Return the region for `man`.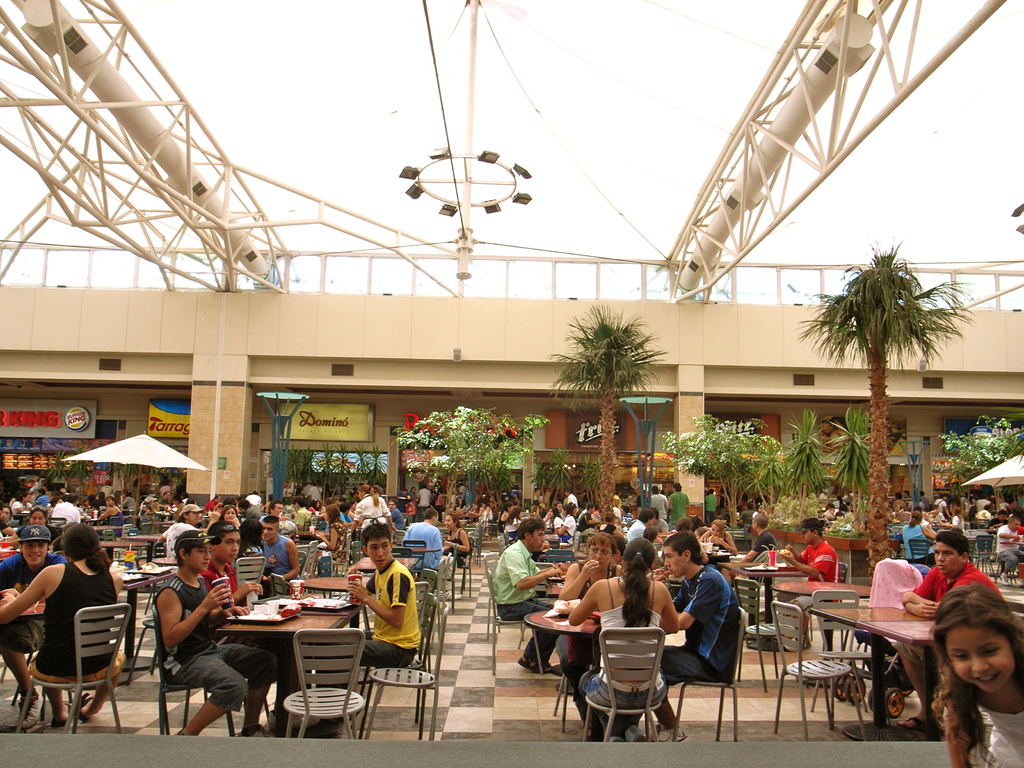
BBox(824, 504, 843, 520).
